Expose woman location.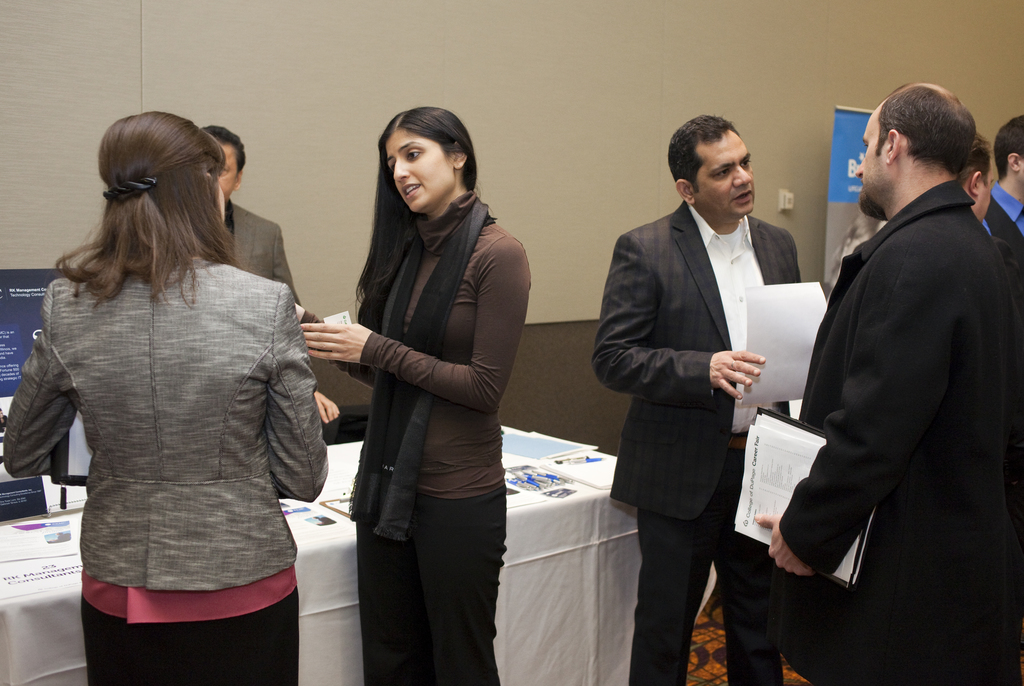
Exposed at left=3, top=110, right=330, bottom=685.
